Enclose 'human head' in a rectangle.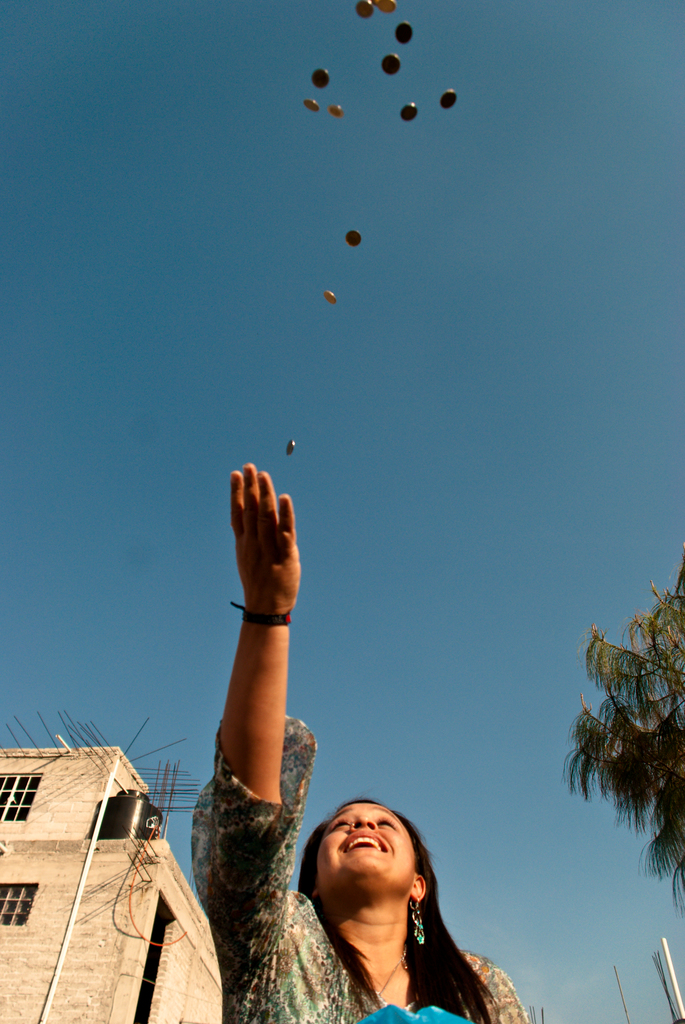
(left=293, top=804, right=490, bottom=1021).
